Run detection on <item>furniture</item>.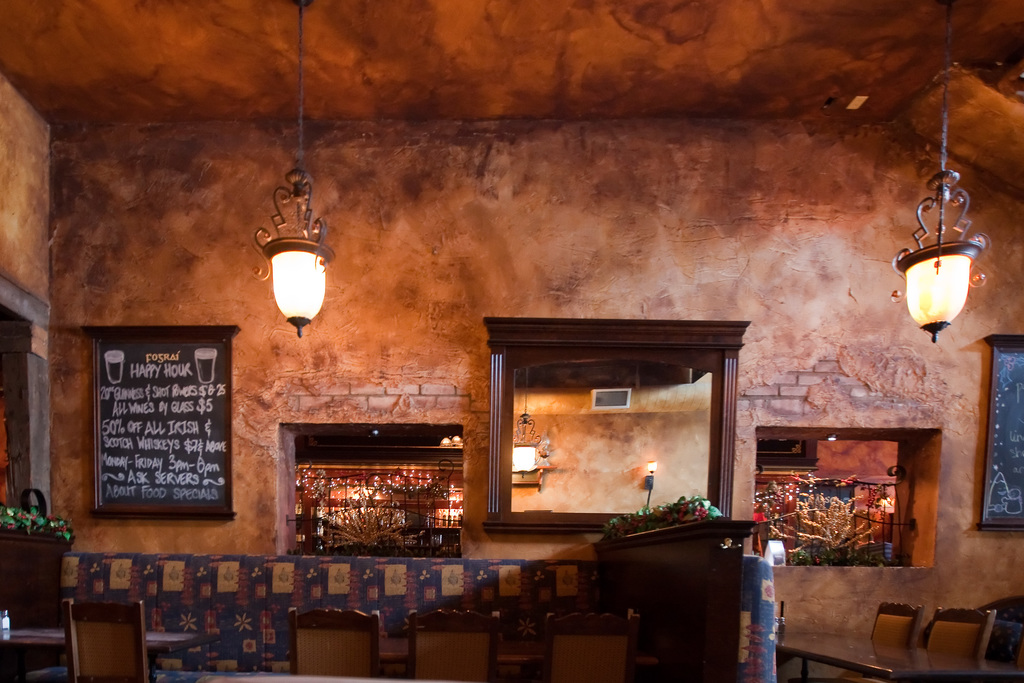
Result: 772,629,1021,682.
